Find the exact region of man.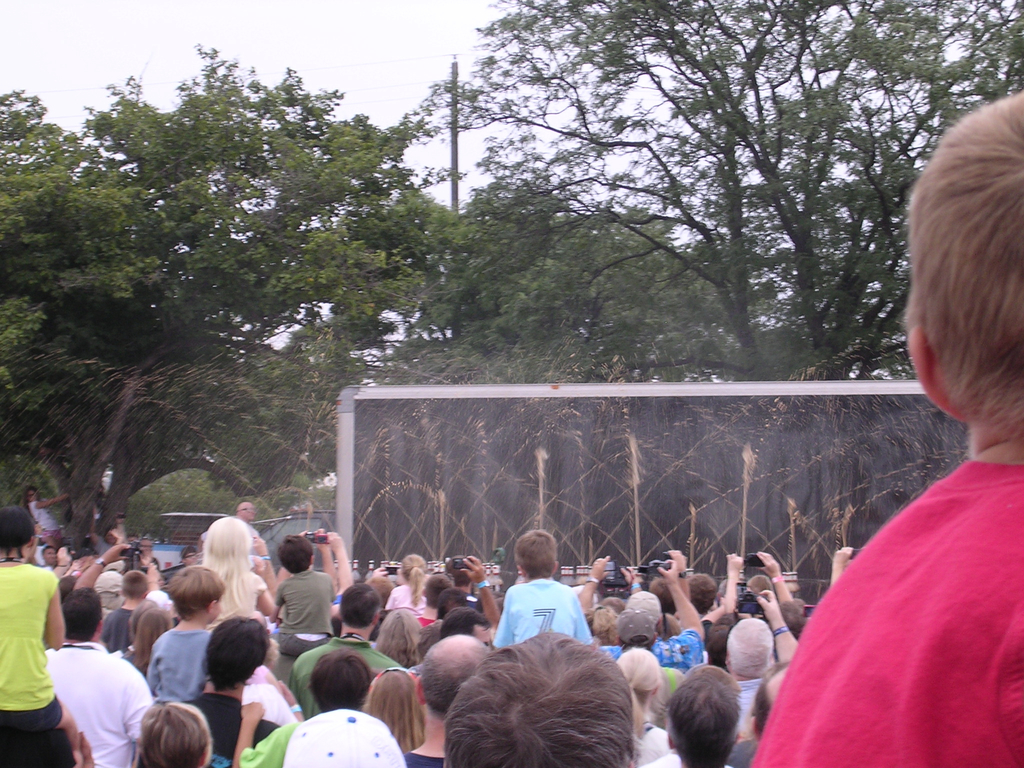
Exact region: [x1=397, y1=633, x2=489, y2=767].
